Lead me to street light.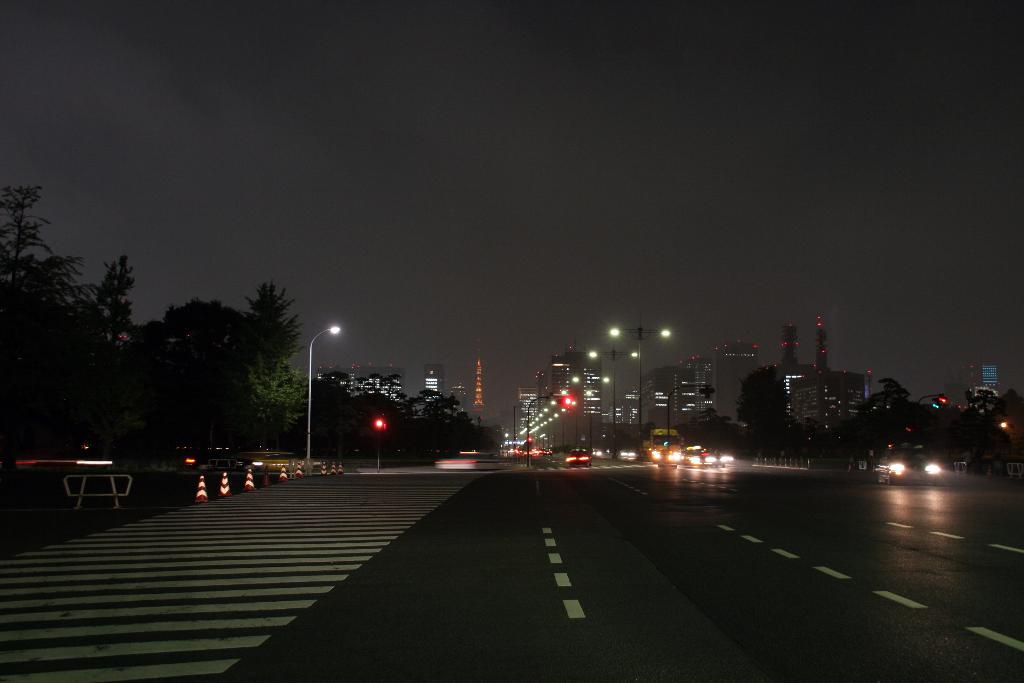
Lead to region(586, 340, 636, 454).
